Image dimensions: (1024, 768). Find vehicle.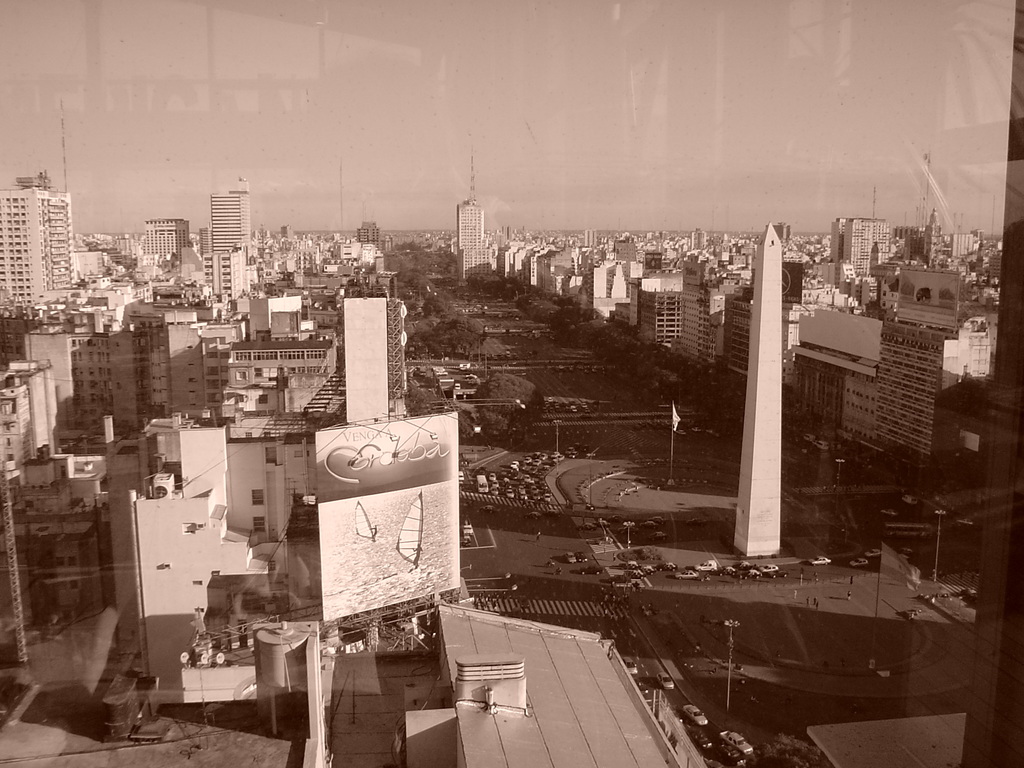
BBox(620, 657, 640, 677).
